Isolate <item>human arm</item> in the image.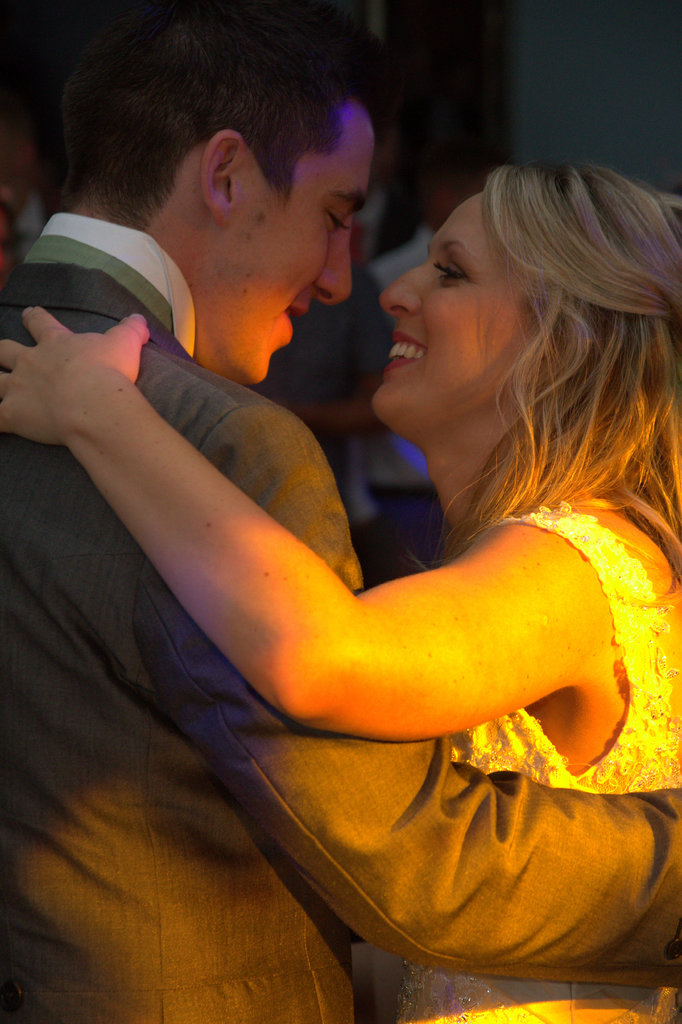
Isolated region: (51, 305, 382, 745).
